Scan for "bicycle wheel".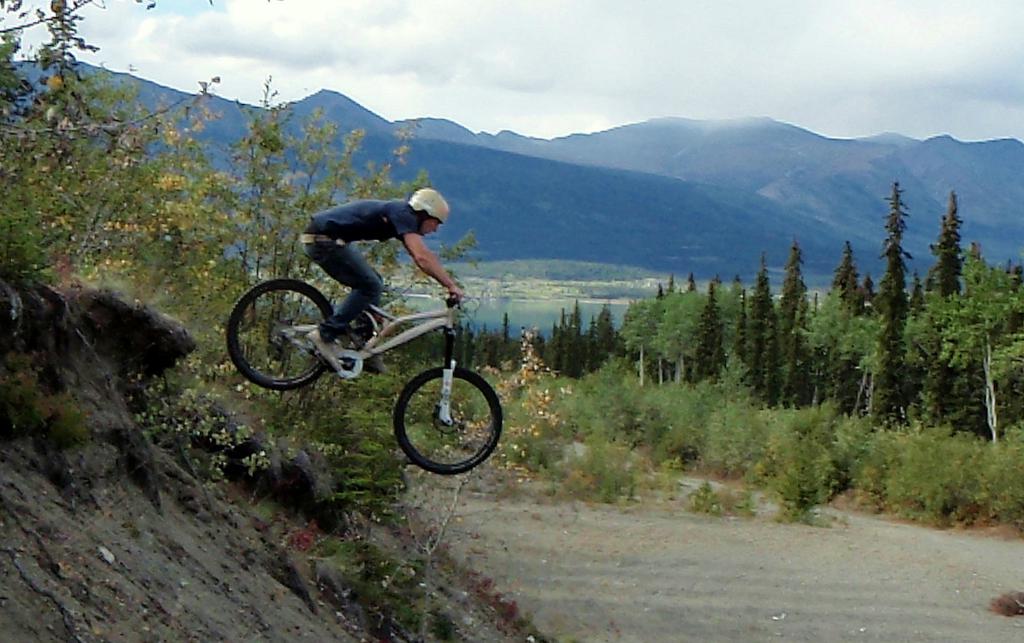
Scan result: region(378, 354, 499, 480).
